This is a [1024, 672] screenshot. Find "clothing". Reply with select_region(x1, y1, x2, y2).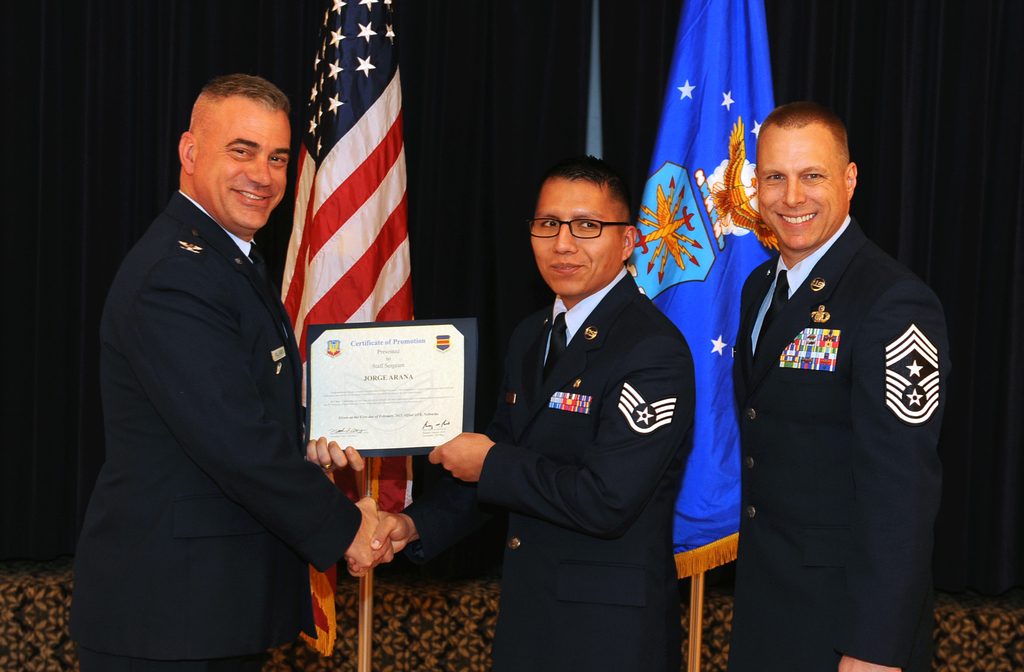
select_region(68, 192, 358, 671).
